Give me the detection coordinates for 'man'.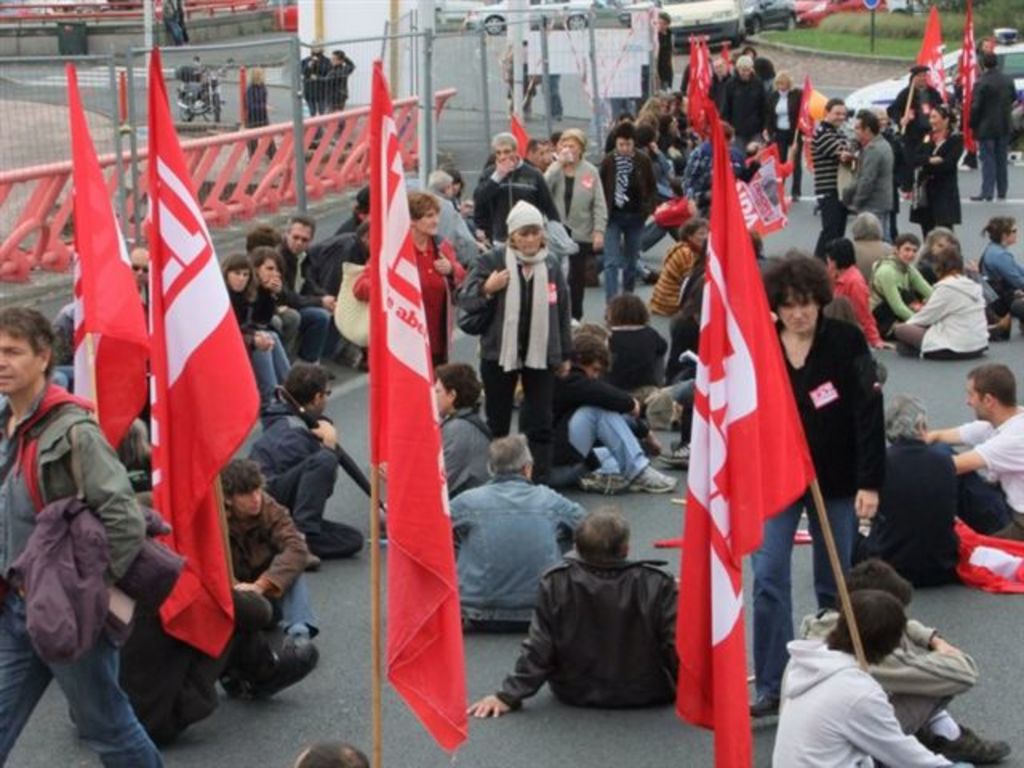
box(496, 525, 680, 717).
